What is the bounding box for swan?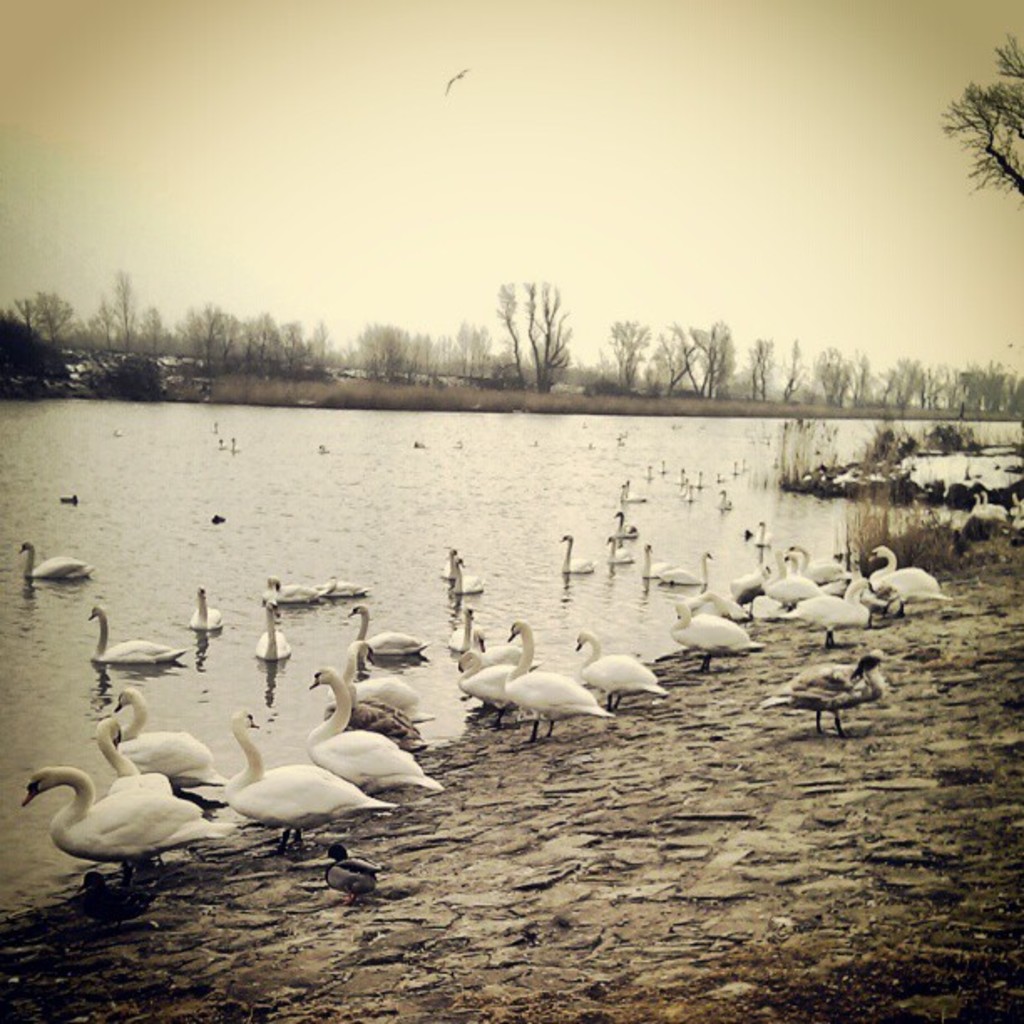
x1=614 y1=509 x2=639 y2=545.
